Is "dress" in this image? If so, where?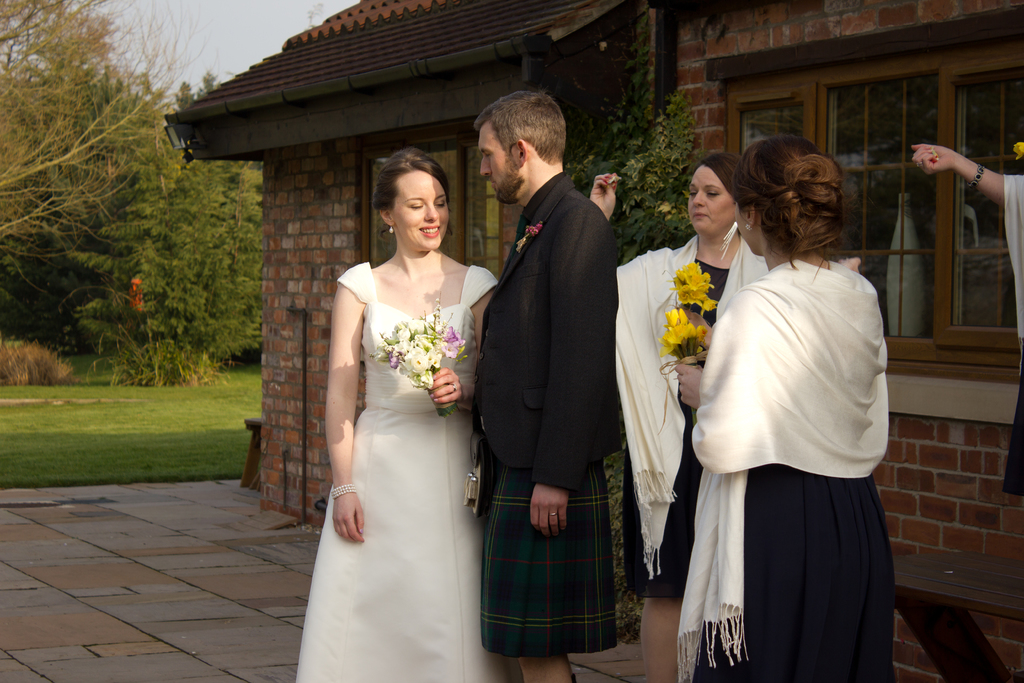
Yes, at [285,263,518,682].
